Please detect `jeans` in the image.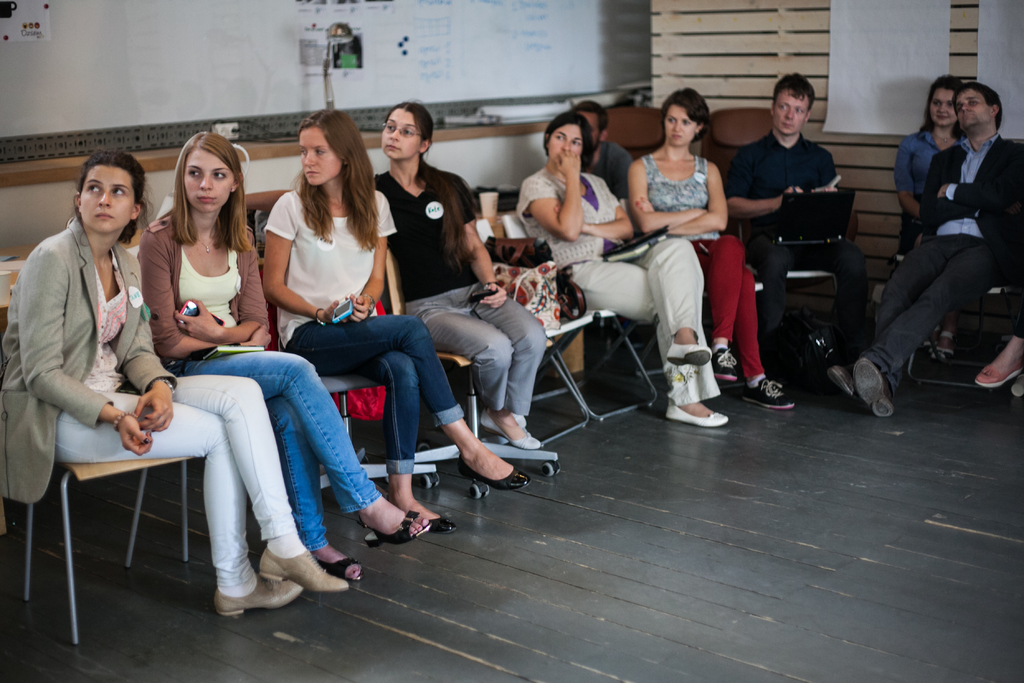
bbox=[51, 383, 298, 597].
